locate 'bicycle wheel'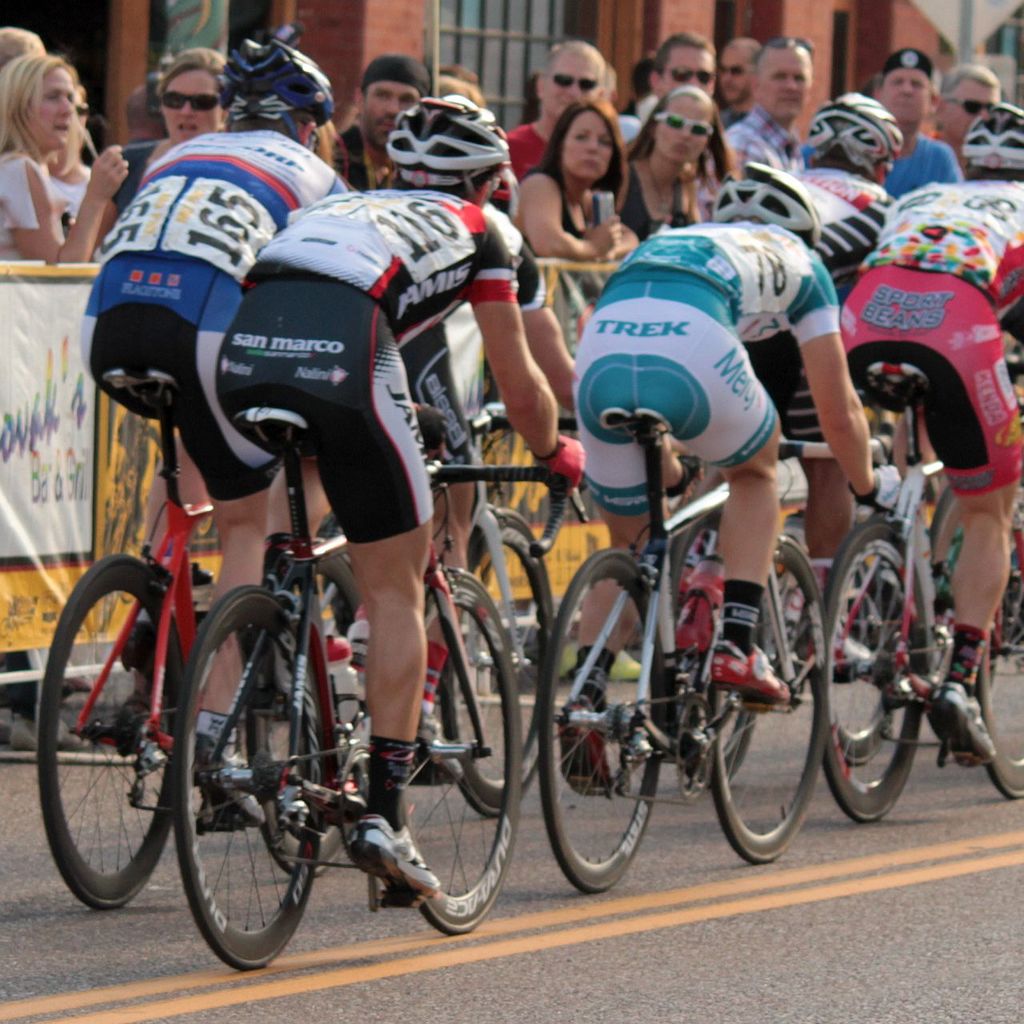
[left=818, top=543, right=907, bottom=767]
